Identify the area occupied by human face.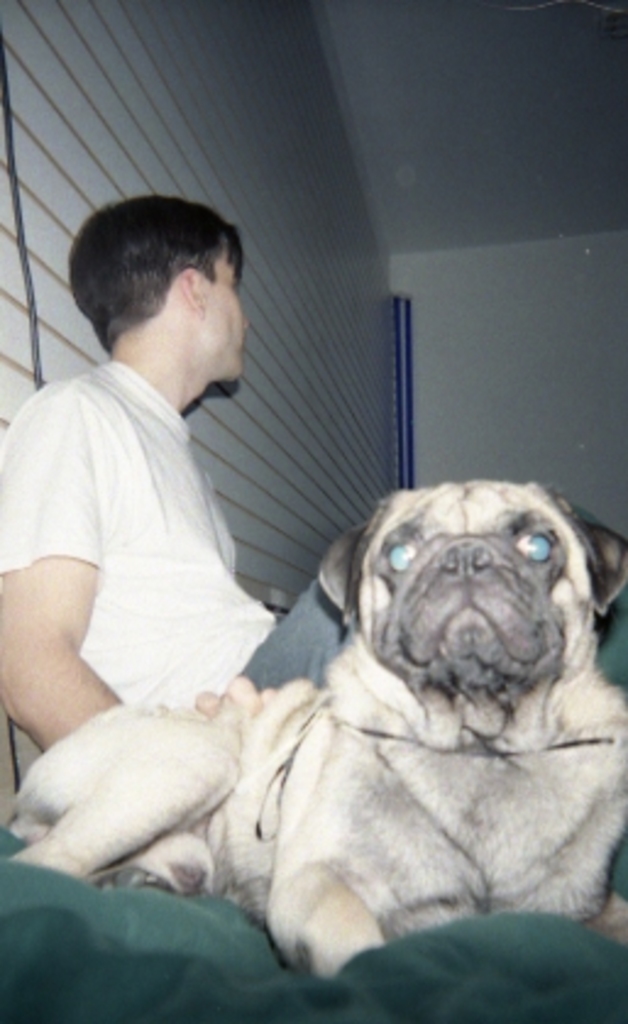
Area: 205:259:252:384.
